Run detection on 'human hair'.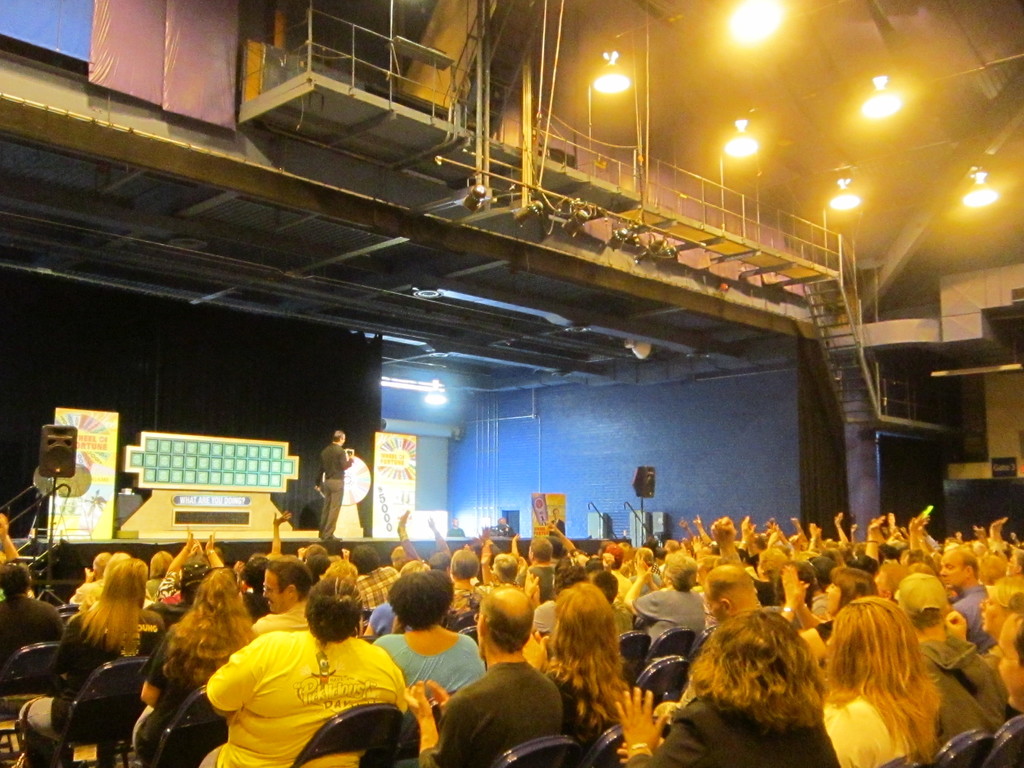
Result: (left=239, top=552, right=270, bottom=591).
